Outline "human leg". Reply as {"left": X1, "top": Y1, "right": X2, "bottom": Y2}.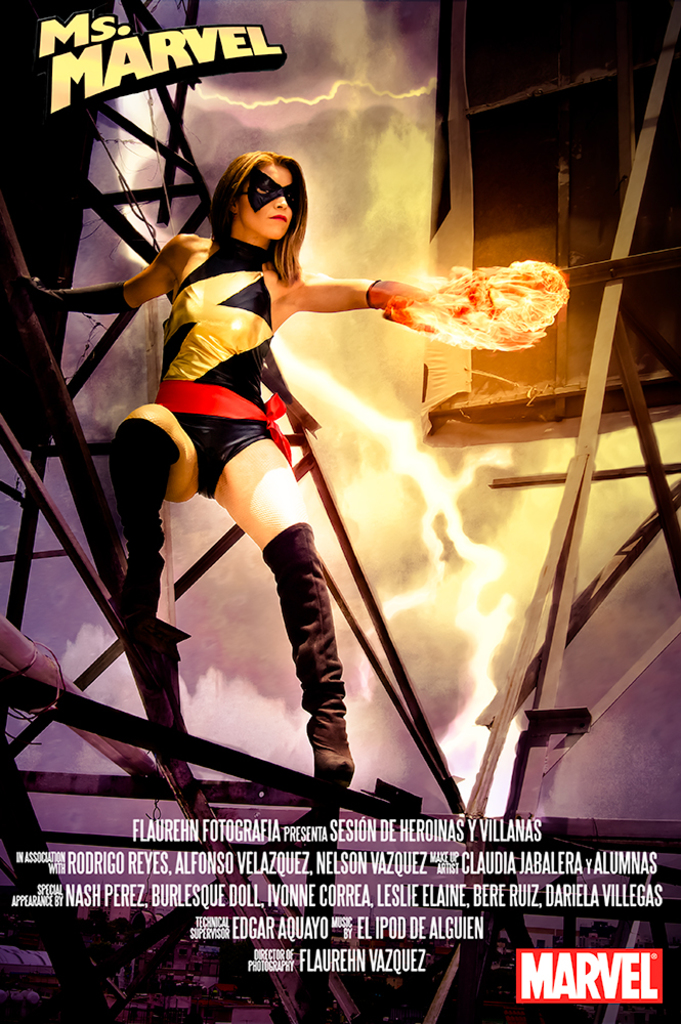
{"left": 108, "top": 398, "right": 208, "bottom": 621}.
